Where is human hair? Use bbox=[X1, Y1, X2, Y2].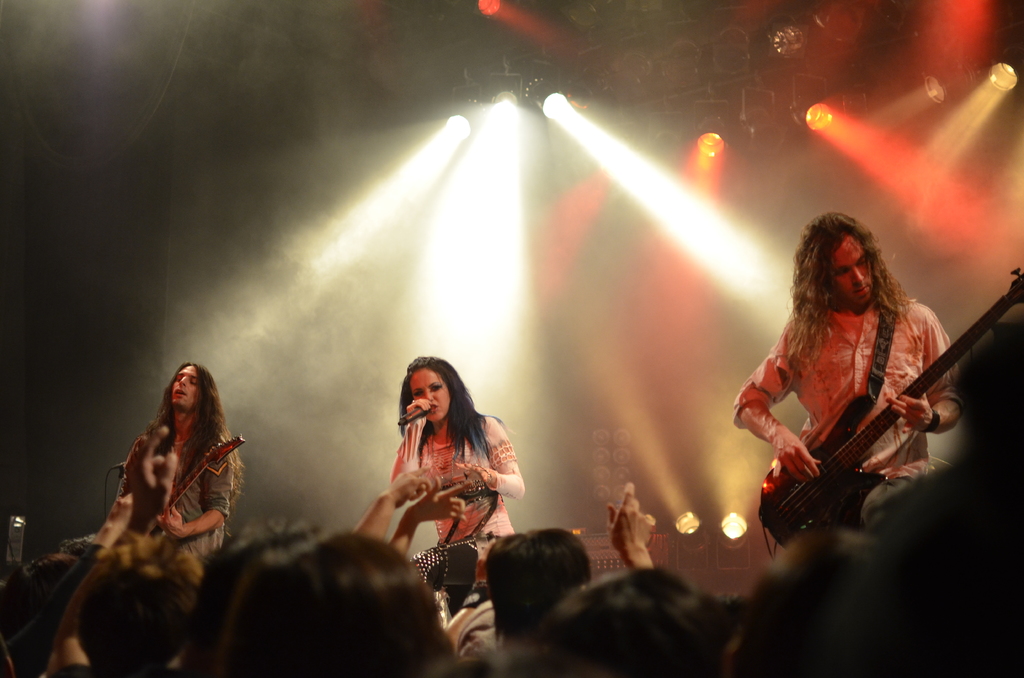
bbox=[484, 527, 593, 641].
